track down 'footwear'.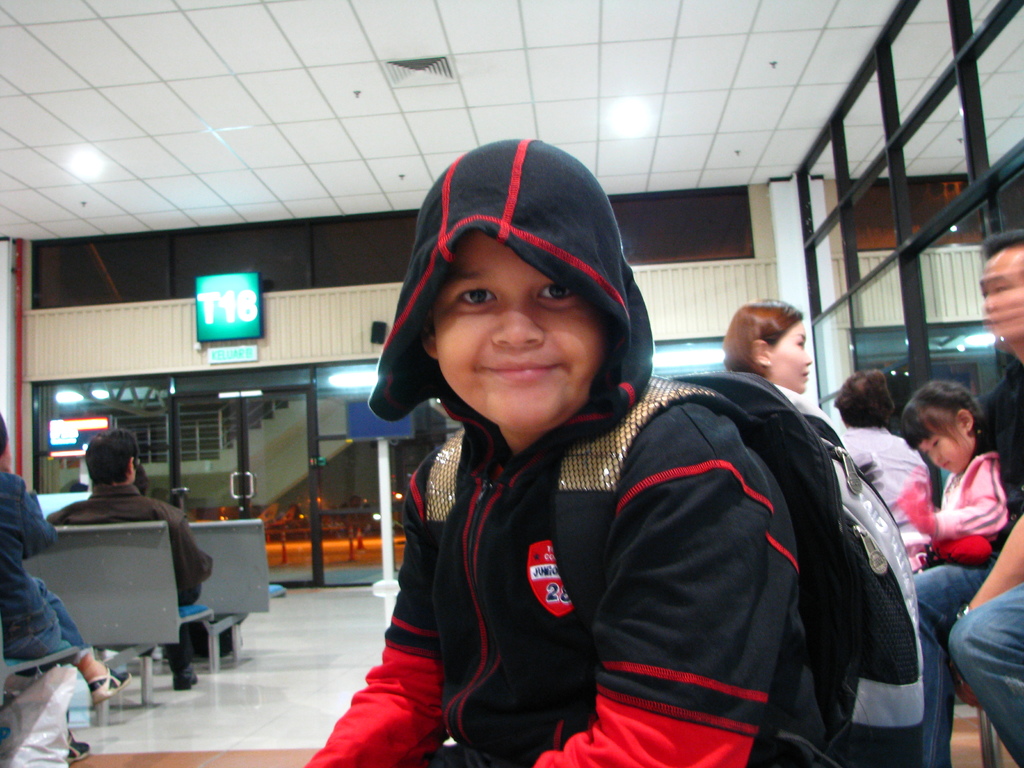
Tracked to x1=67 y1=729 x2=92 y2=762.
